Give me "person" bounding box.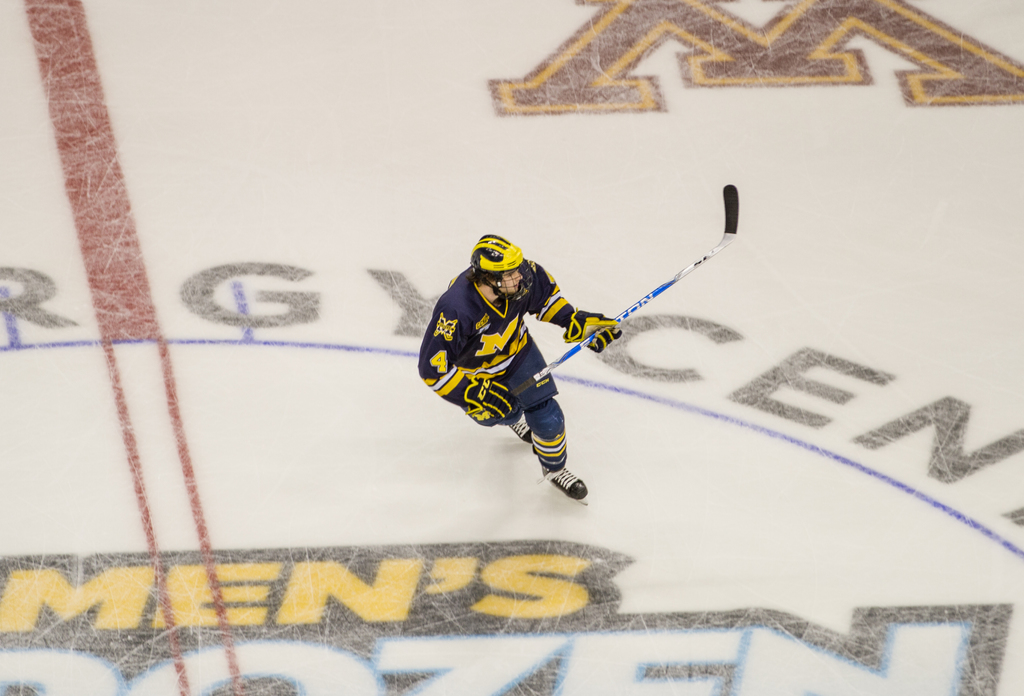
locate(417, 230, 623, 506).
